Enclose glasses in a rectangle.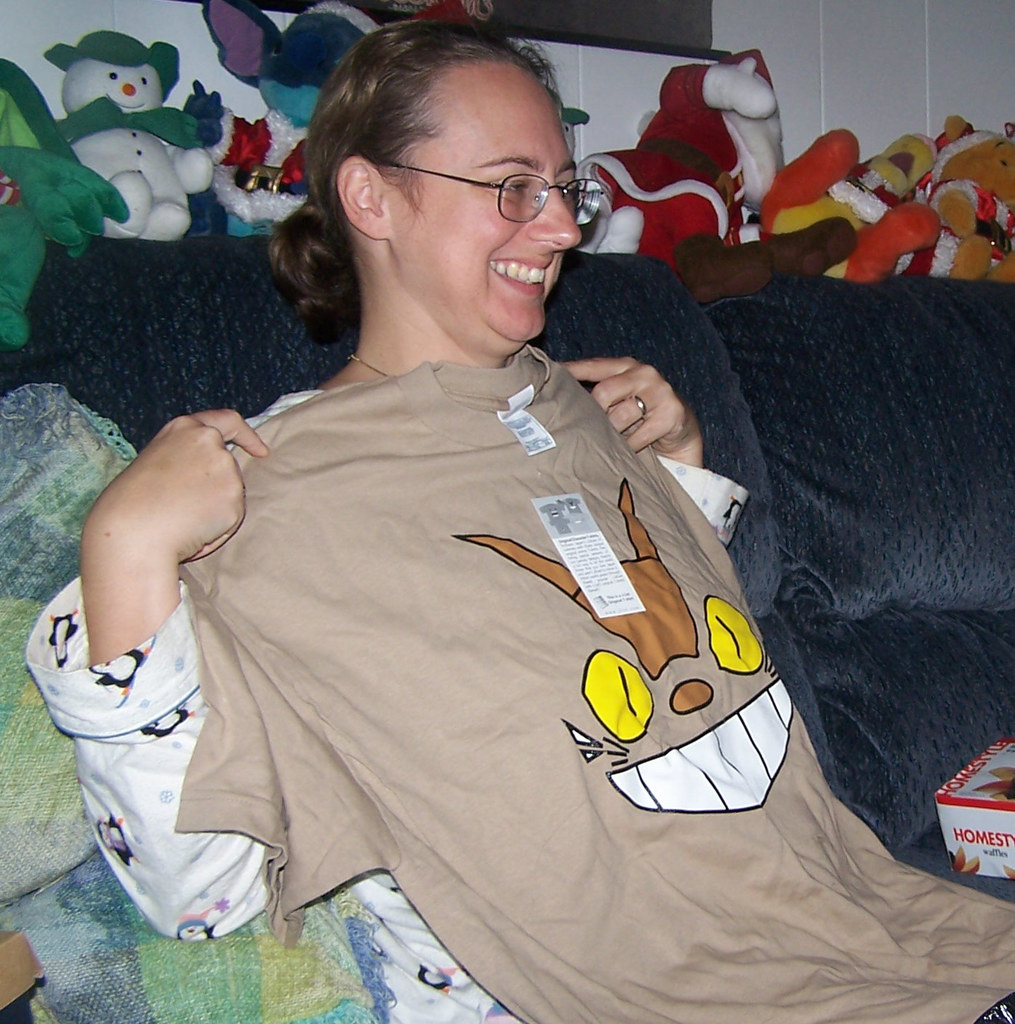
rect(422, 132, 612, 211).
